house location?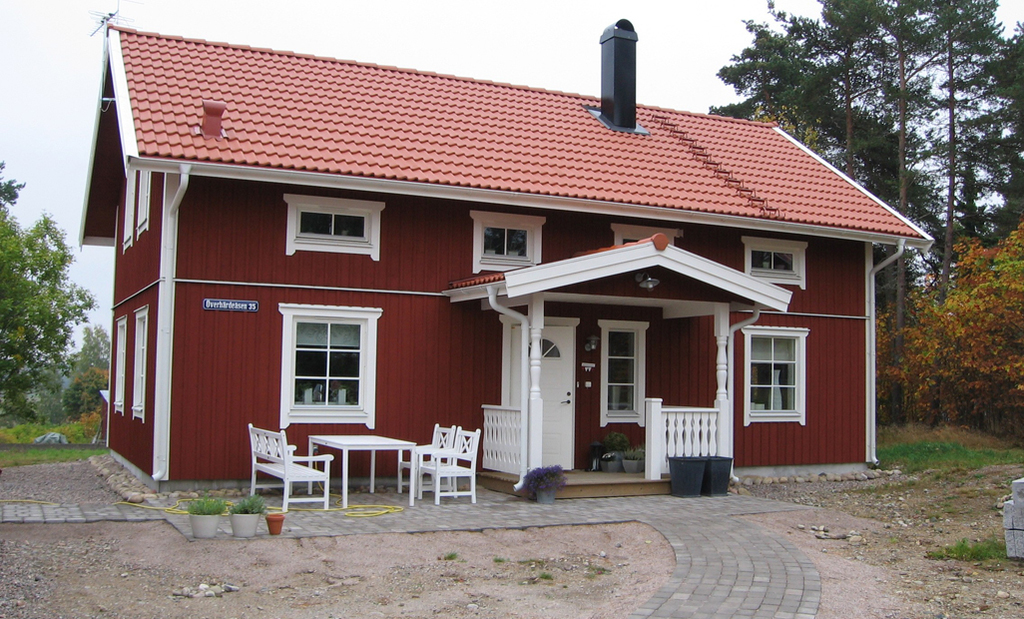
(x1=78, y1=0, x2=934, y2=493)
